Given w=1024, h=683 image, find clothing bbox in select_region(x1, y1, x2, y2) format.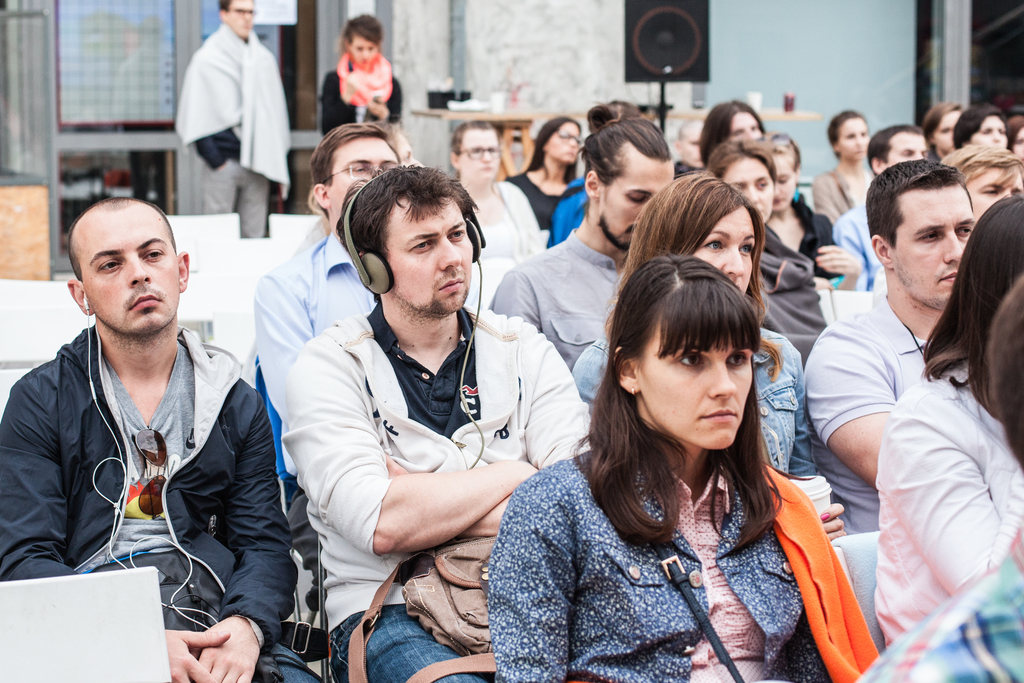
select_region(794, 290, 964, 541).
